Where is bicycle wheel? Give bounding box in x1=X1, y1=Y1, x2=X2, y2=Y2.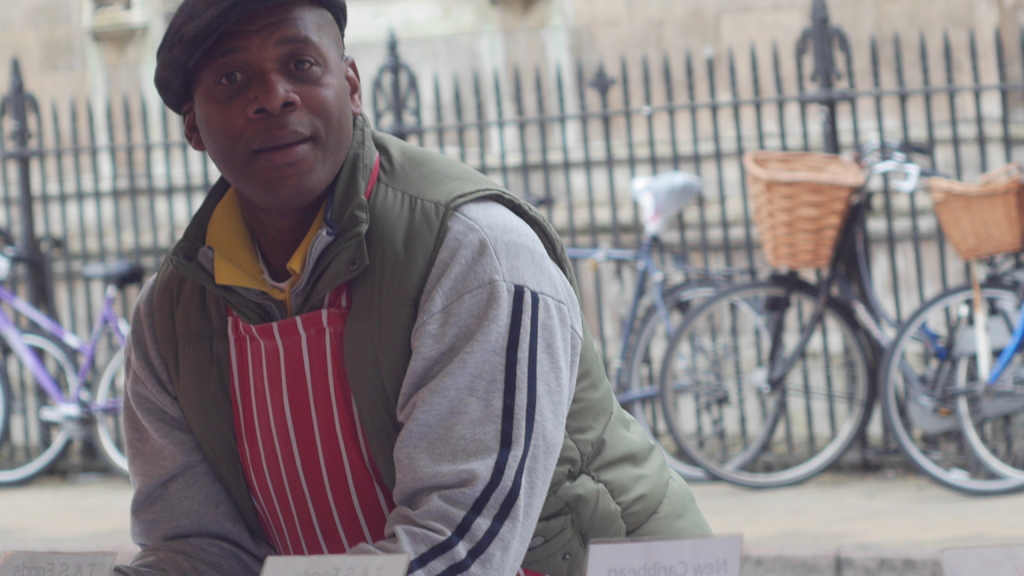
x1=952, y1=272, x2=1023, y2=490.
